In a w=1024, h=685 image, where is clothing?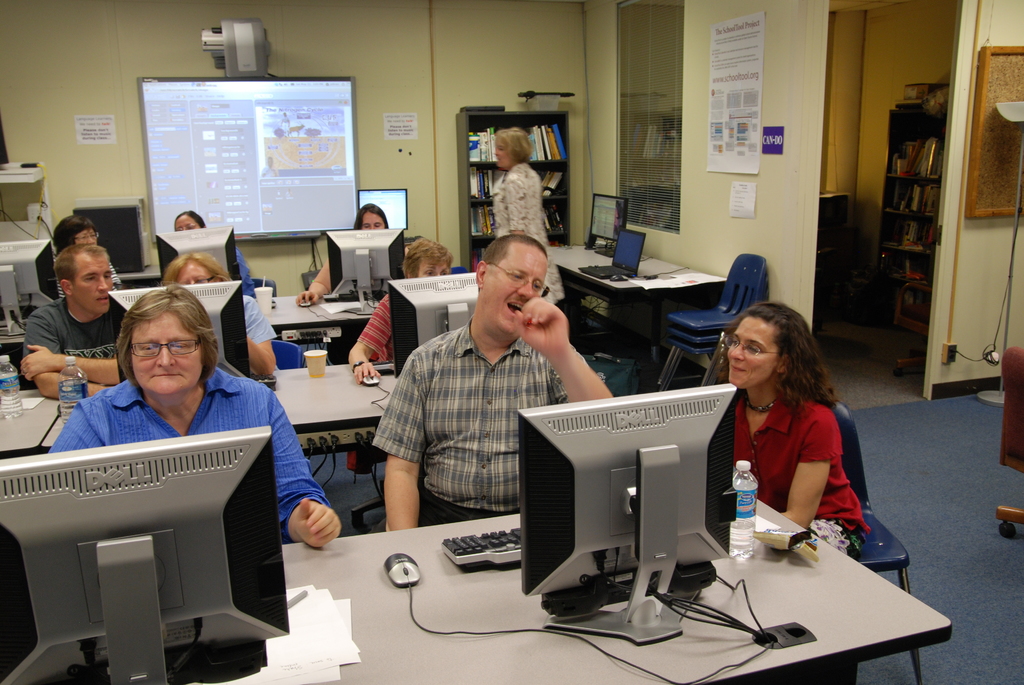
box=[727, 379, 874, 583].
